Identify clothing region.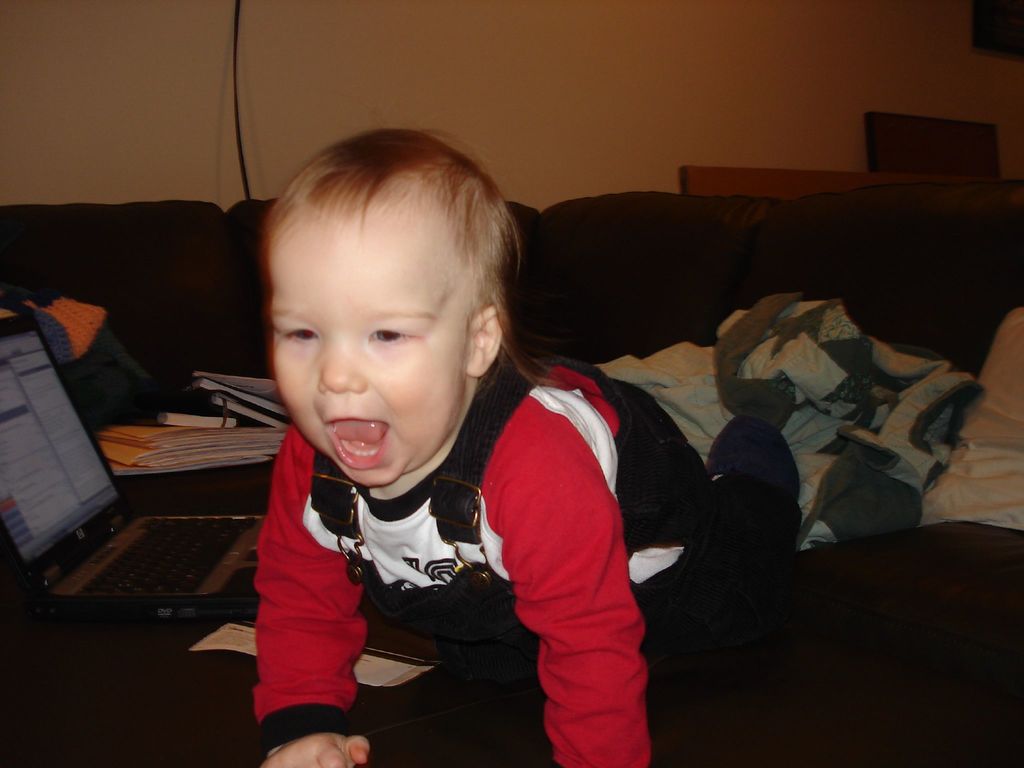
Region: bbox=[250, 340, 782, 767].
